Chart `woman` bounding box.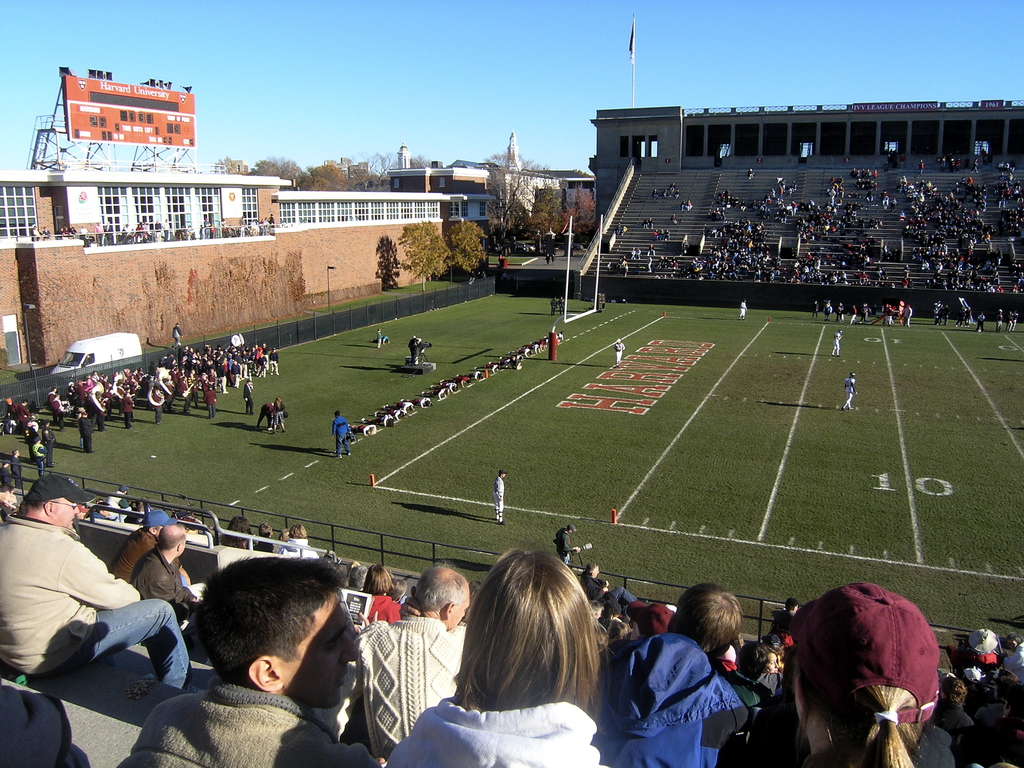
Charted: detection(607, 618, 629, 642).
